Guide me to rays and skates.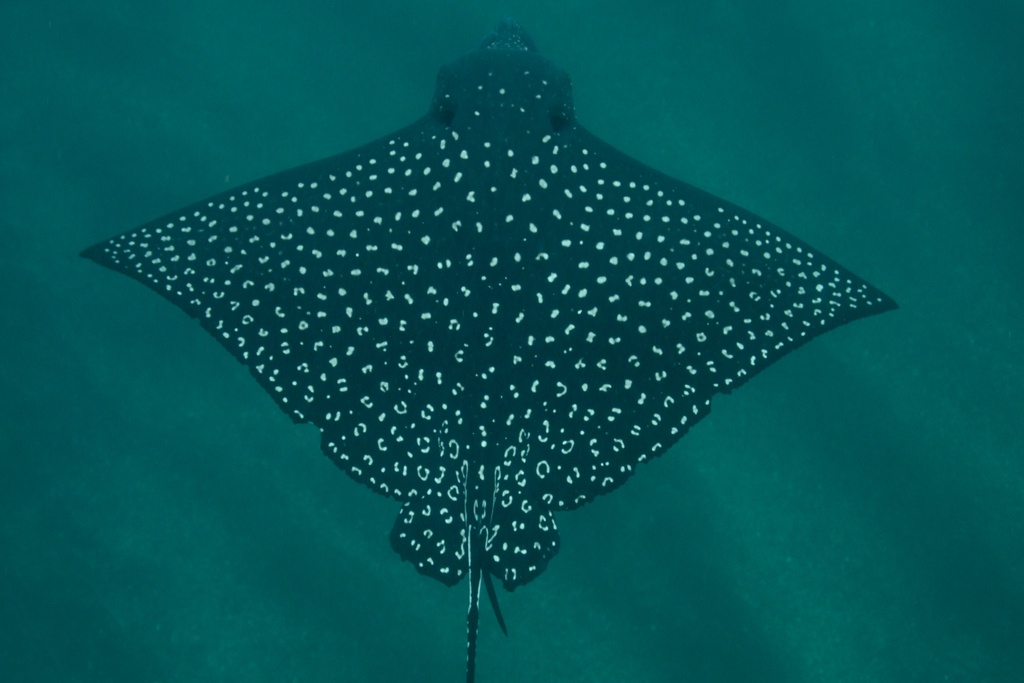
Guidance: box(76, 21, 899, 682).
